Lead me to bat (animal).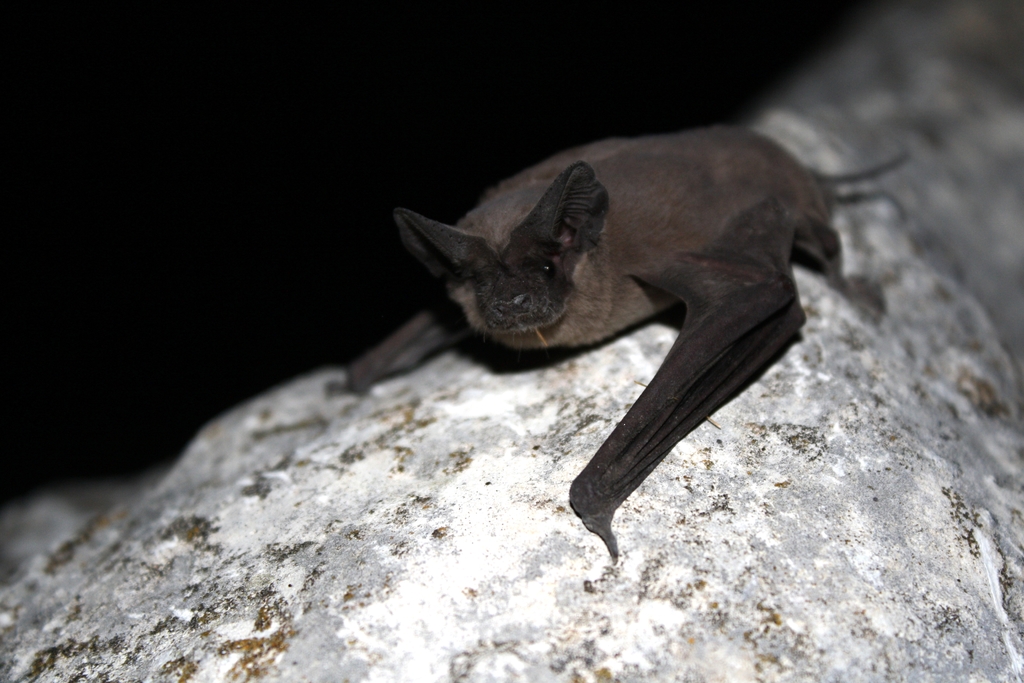
Lead to rect(342, 117, 915, 559).
